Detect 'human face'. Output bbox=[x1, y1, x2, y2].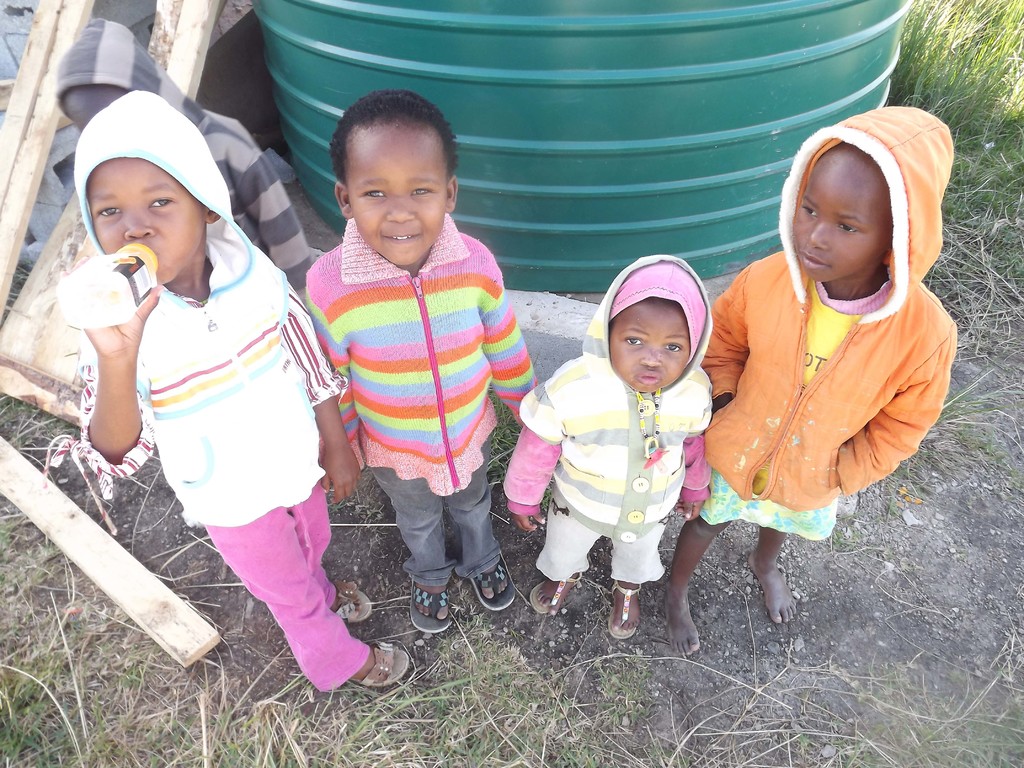
bbox=[795, 148, 889, 284].
